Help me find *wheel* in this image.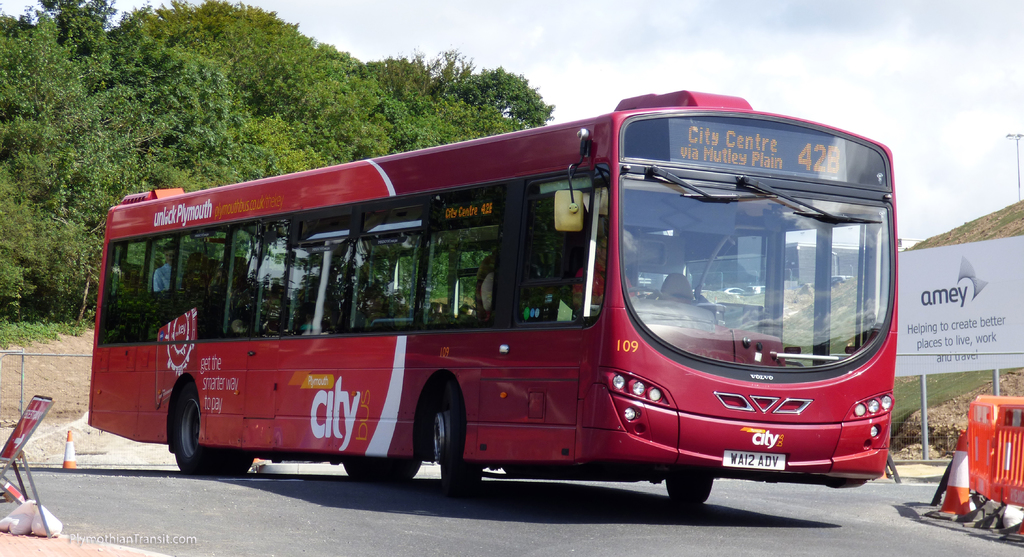
Found it: (341,453,416,478).
